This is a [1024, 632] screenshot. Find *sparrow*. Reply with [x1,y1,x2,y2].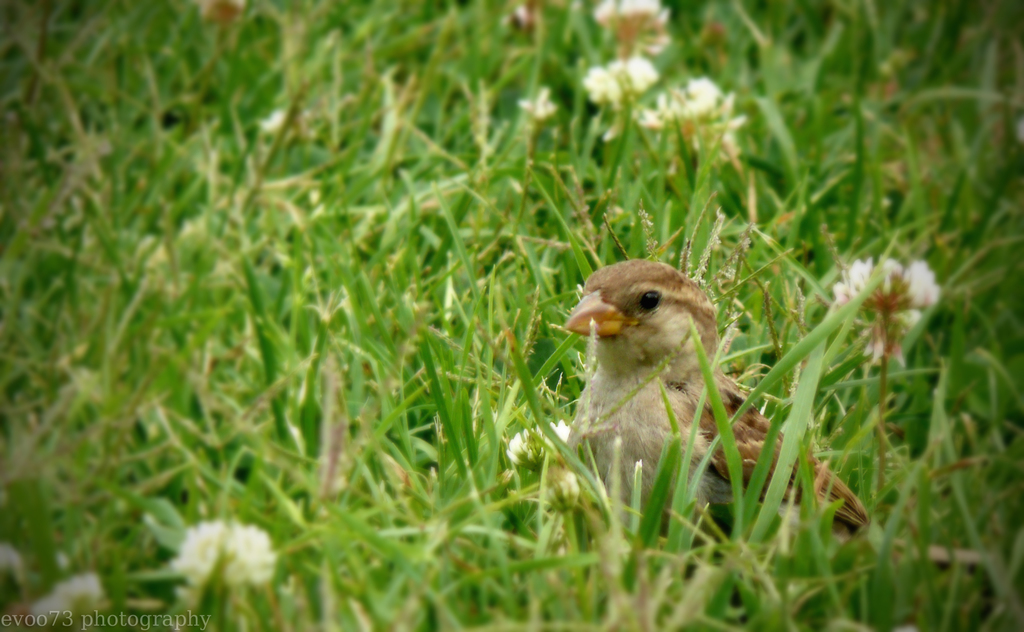
[560,258,995,574].
